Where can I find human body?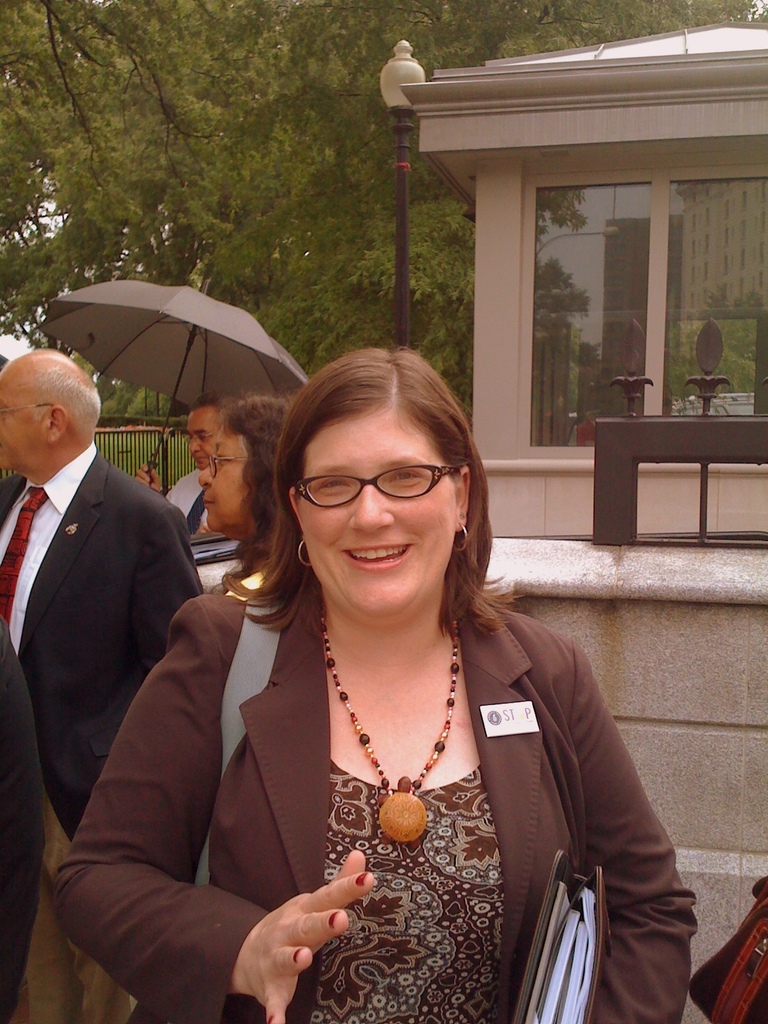
You can find it at rect(5, 348, 212, 1023).
